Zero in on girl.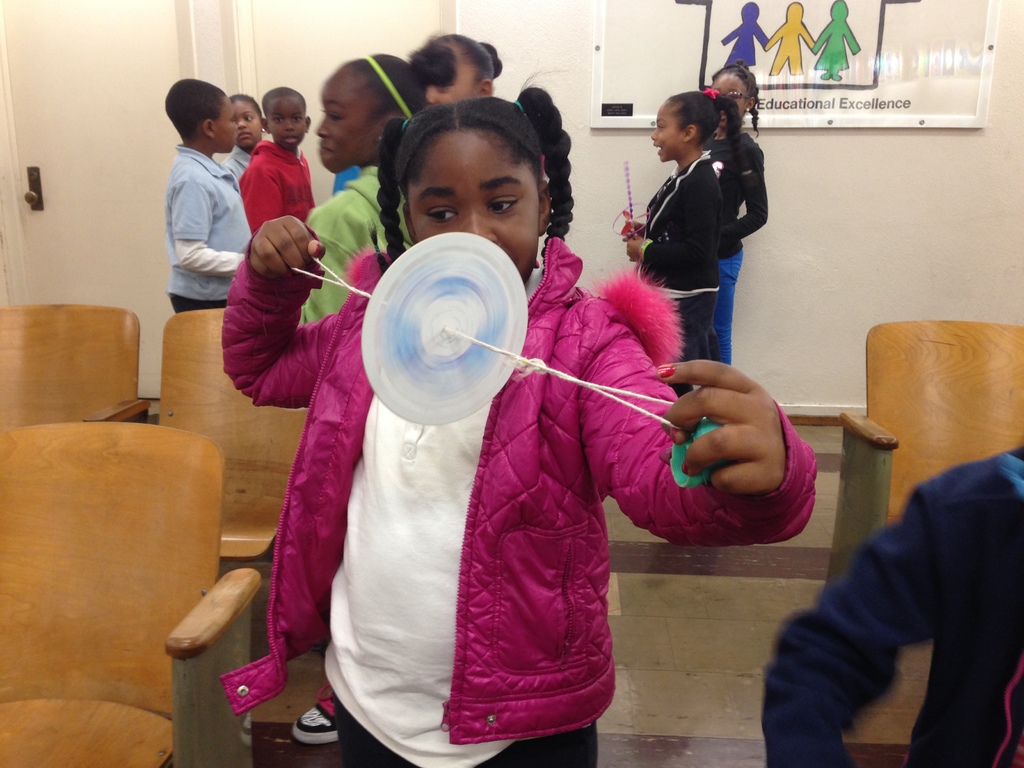
Zeroed in: bbox=(623, 90, 751, 399).
